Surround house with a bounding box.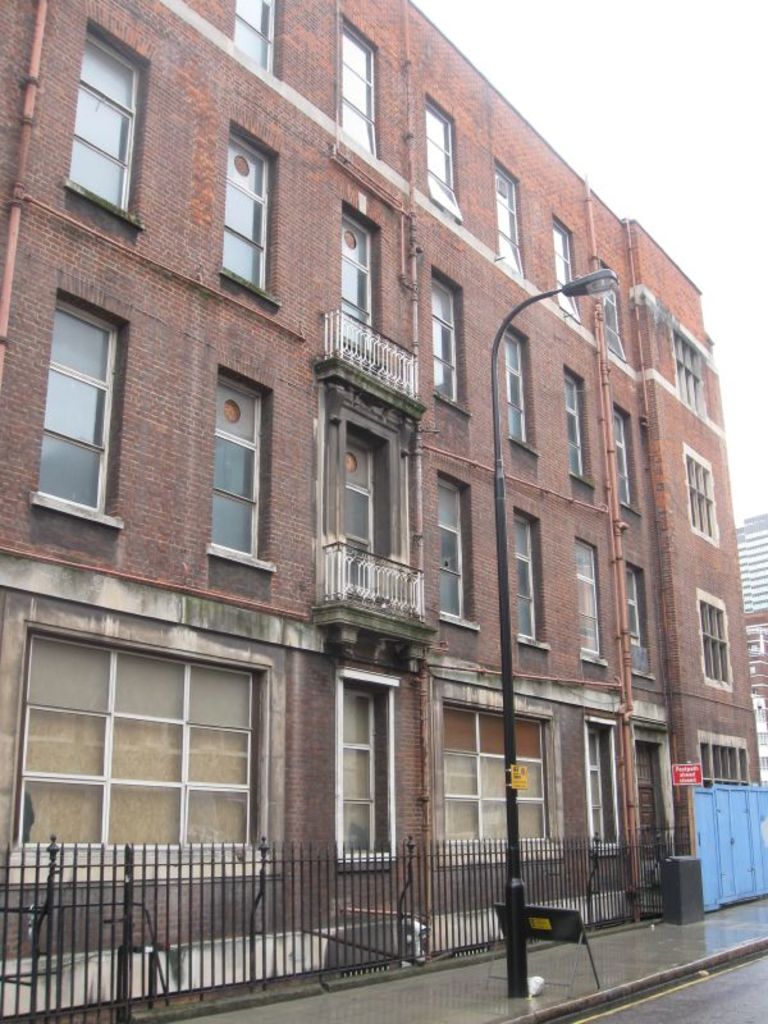
{"x1": 0, "y1": 0, "x2": 767, "y2": 973}.
